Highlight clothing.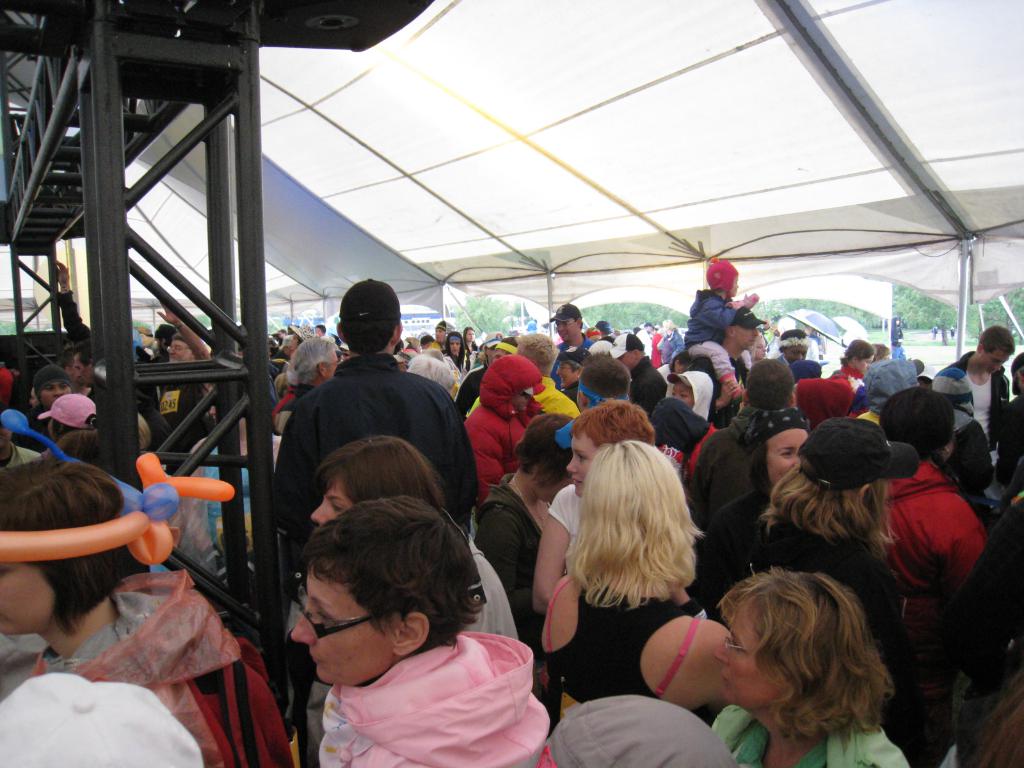
Highlighted region: 314,628,554,767.
